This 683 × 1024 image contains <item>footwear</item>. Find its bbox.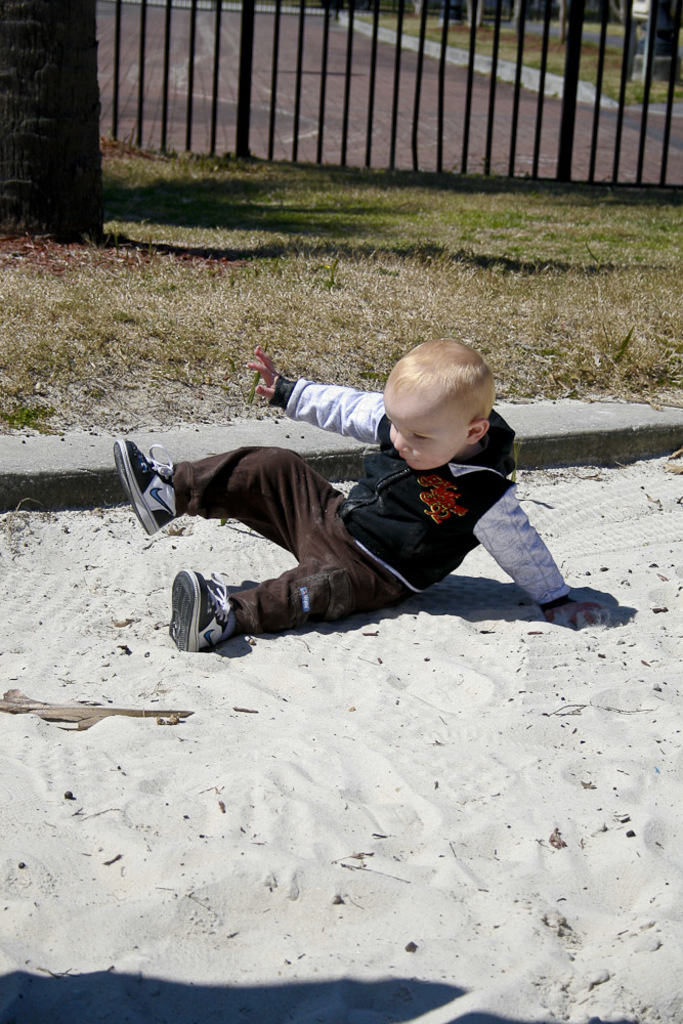
Rect(171, 570, 236, 653).
